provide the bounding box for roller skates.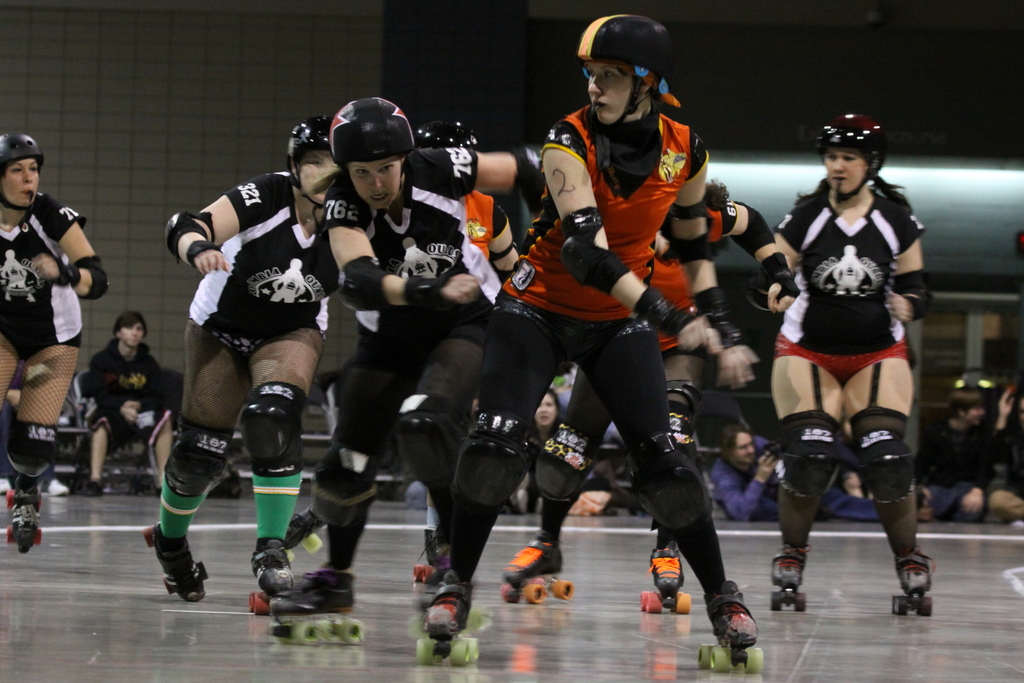
Rect(698, 577, 766, 676).
